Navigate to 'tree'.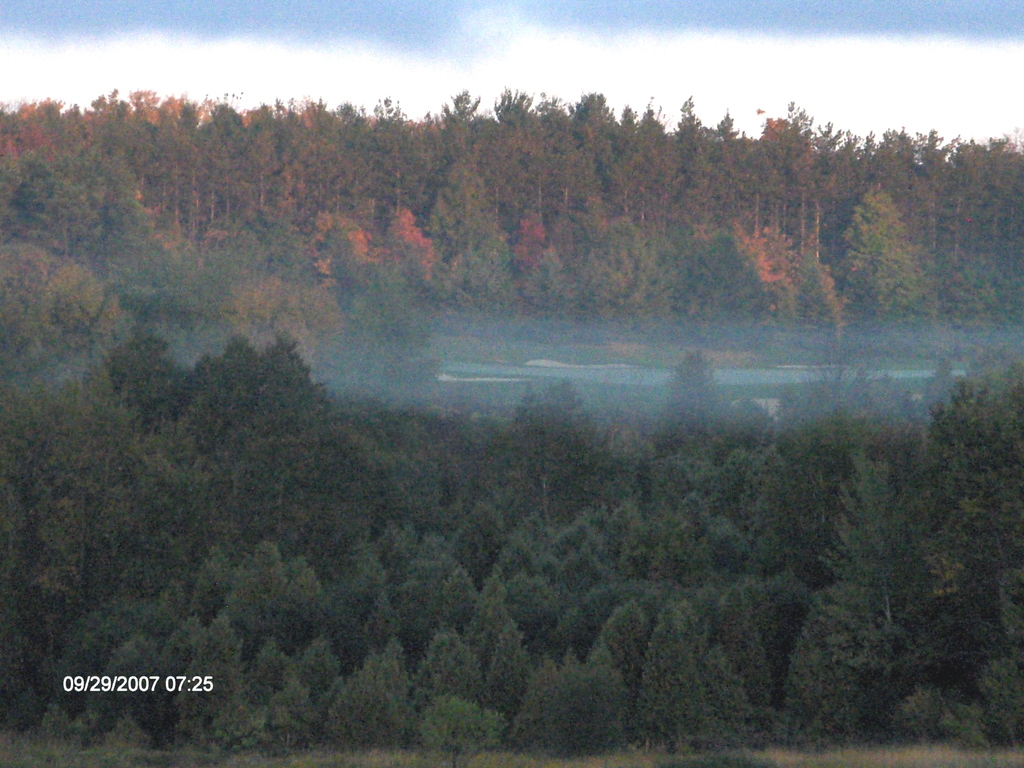
Navigation target: <box>307,401,388,596</box>.
